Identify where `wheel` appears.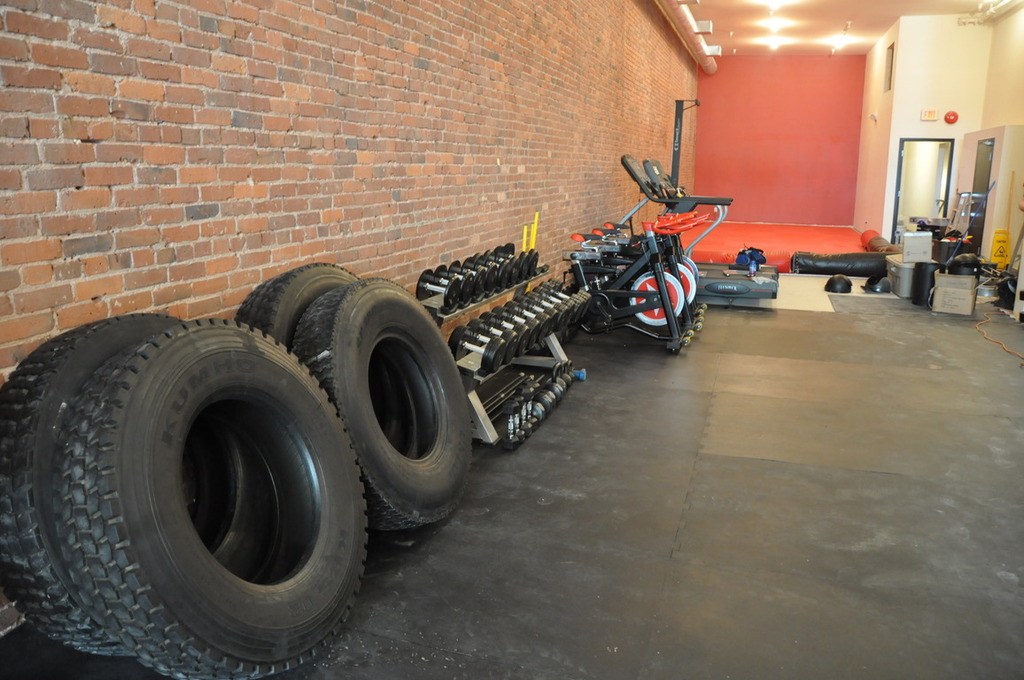
Appears at select_region(663, 263, 695, 303).
